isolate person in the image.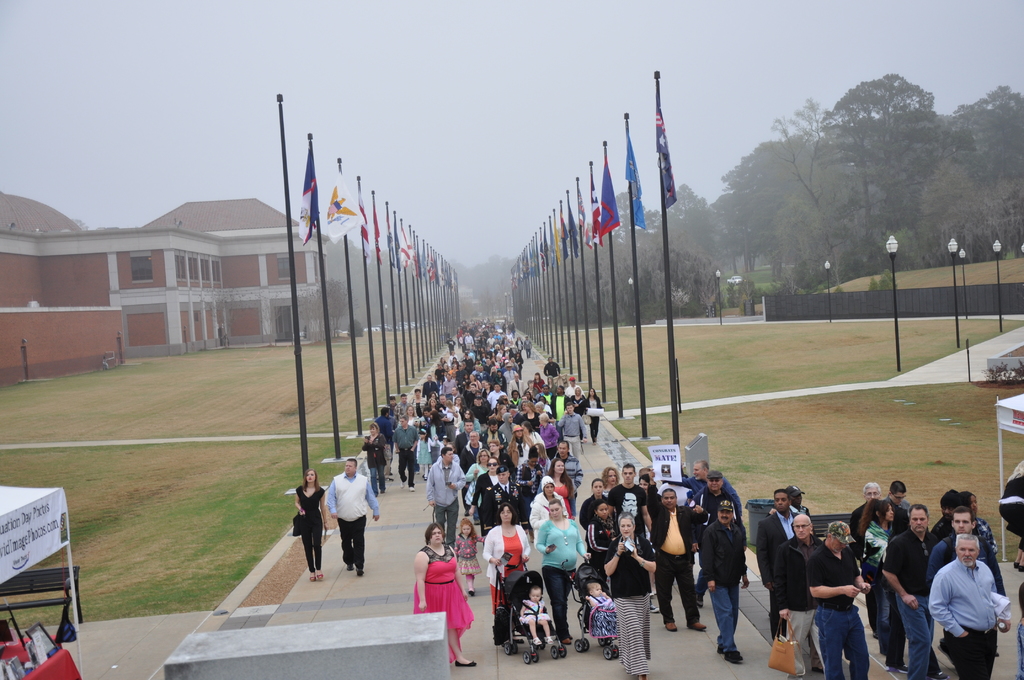
Isolated region: (773,514,822,679).
